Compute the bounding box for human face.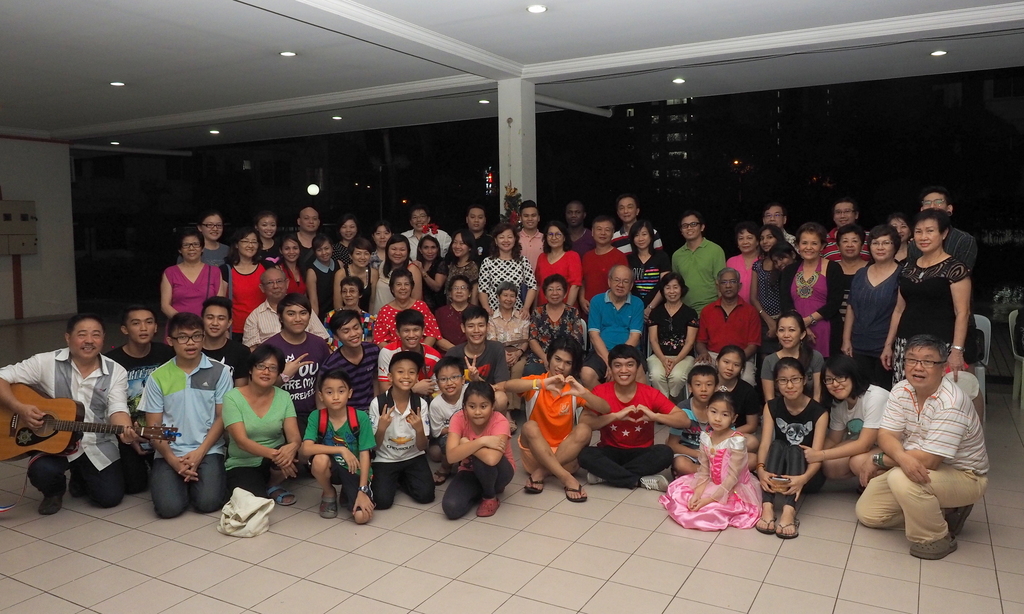
(left=567, top=205, right=580, bottom=221).
